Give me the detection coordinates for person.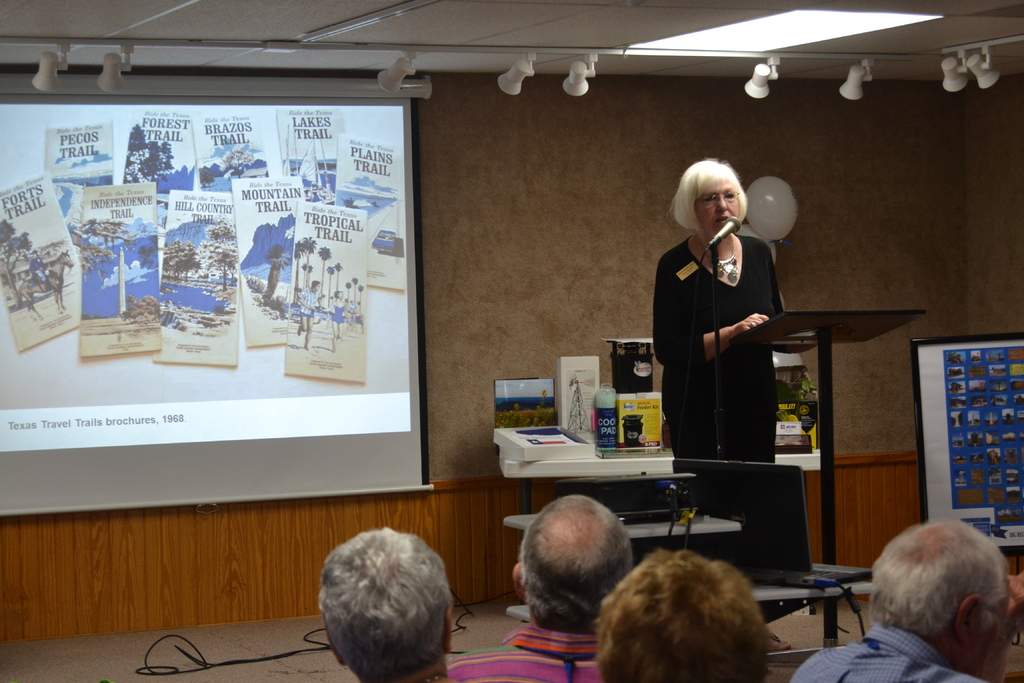
bbox(309, 522, 456, 682).
